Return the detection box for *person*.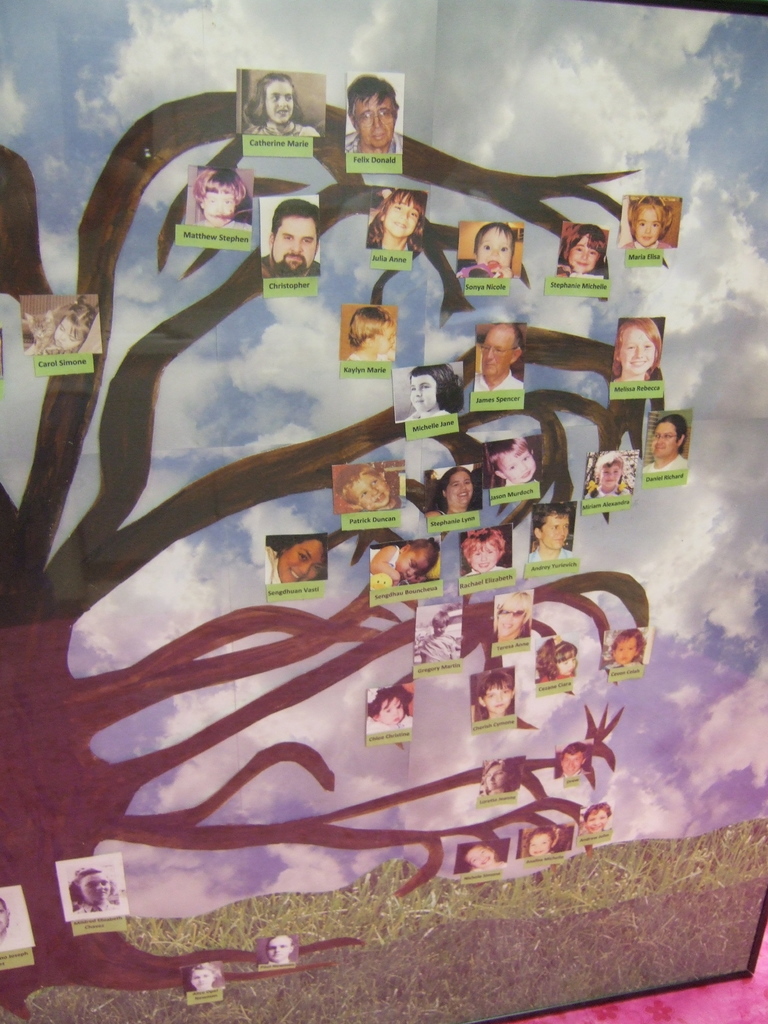
bbox(365, 189, 428, 252).
